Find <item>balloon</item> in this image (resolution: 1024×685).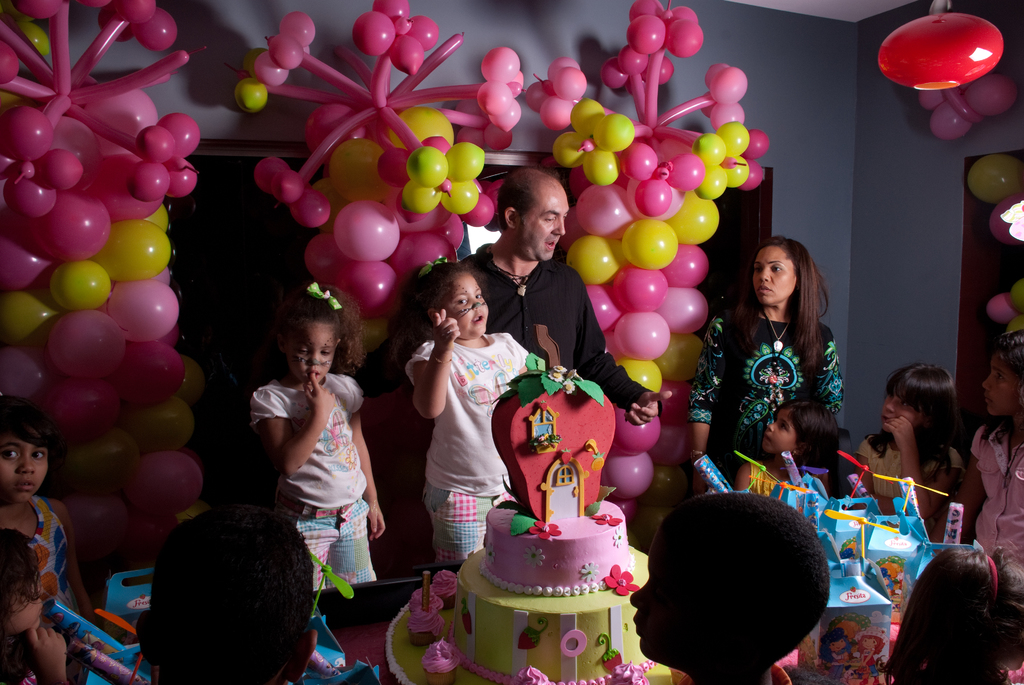
select_region(373, 0, 414, 28).
